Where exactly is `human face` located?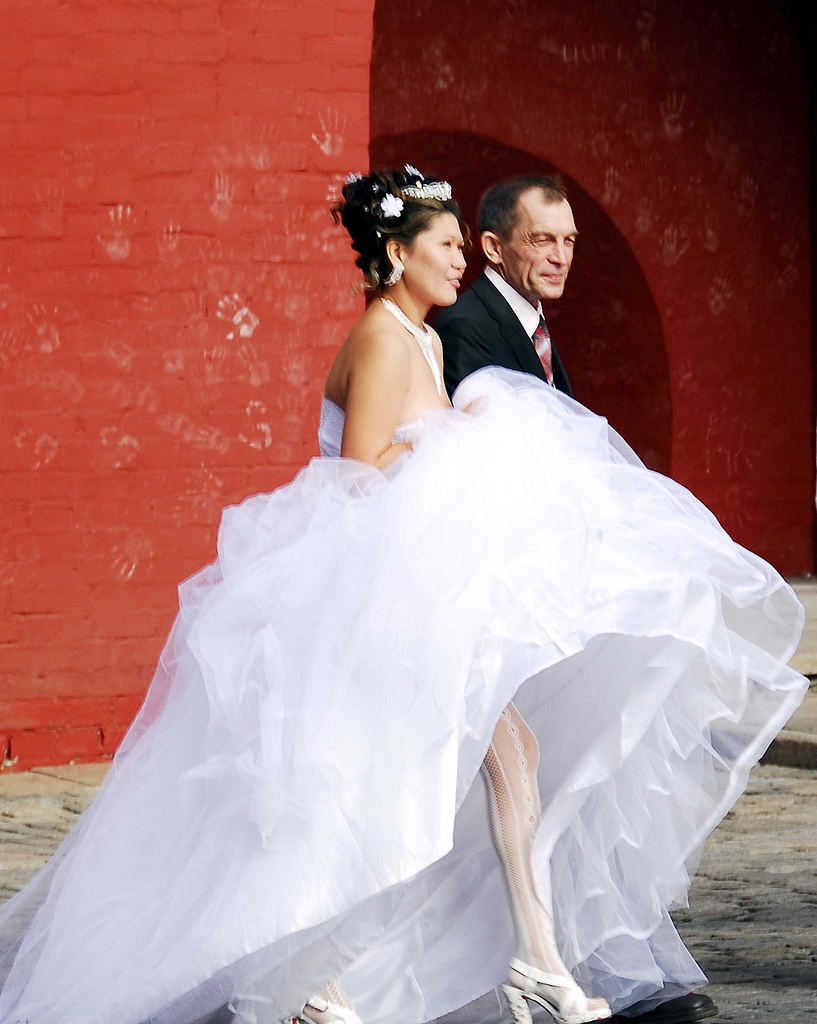
Its bounding box is <box>500,215,580,297</box>.
